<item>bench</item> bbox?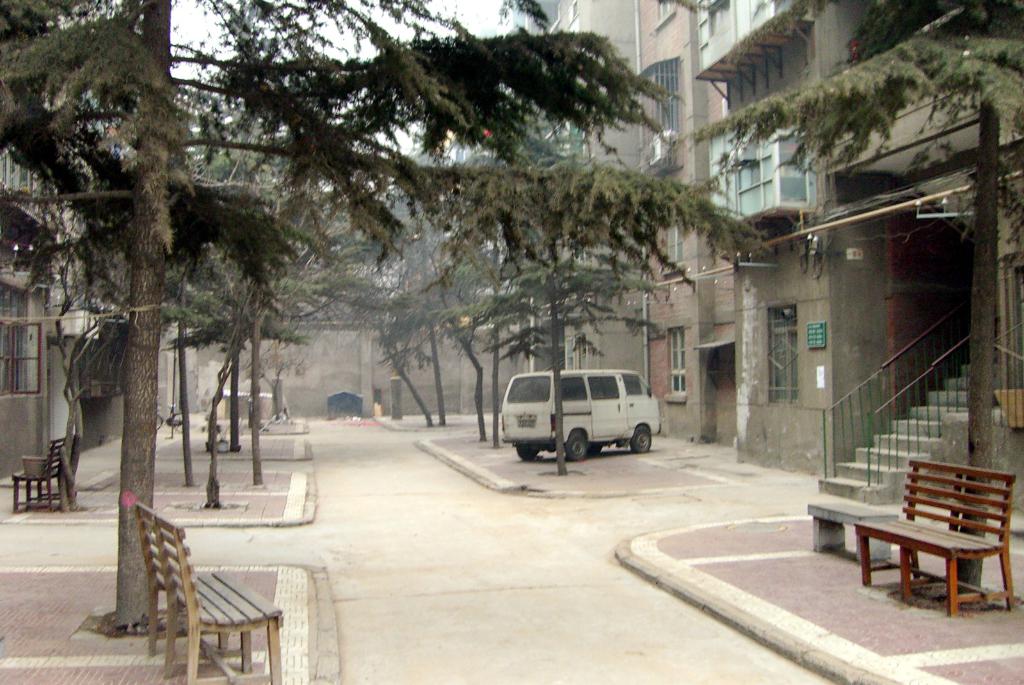
{"left": 132, "top": 499, "right": 285, "bottom": 684}
